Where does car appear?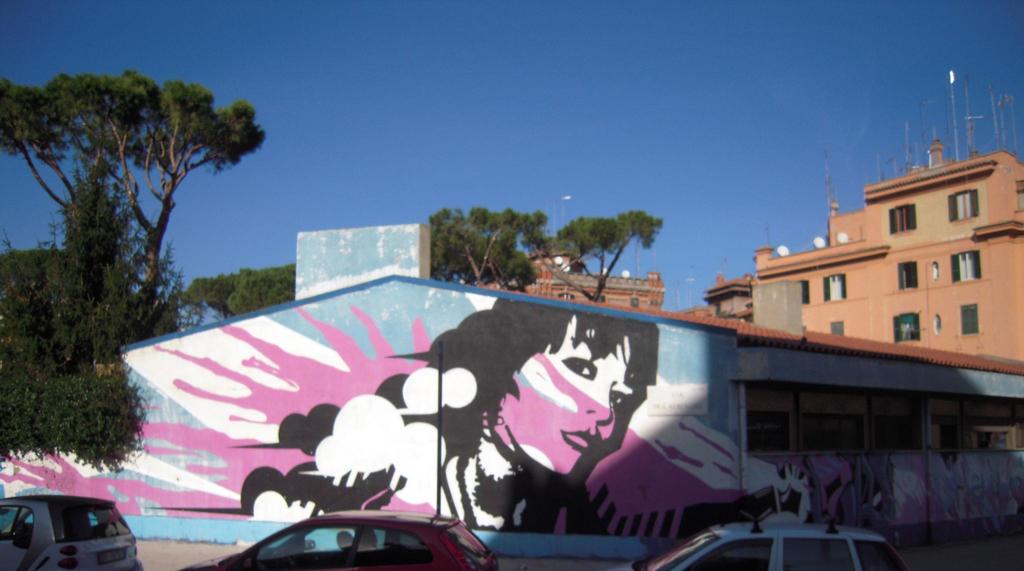
Appears at box=[184, 509, 502, 570].
